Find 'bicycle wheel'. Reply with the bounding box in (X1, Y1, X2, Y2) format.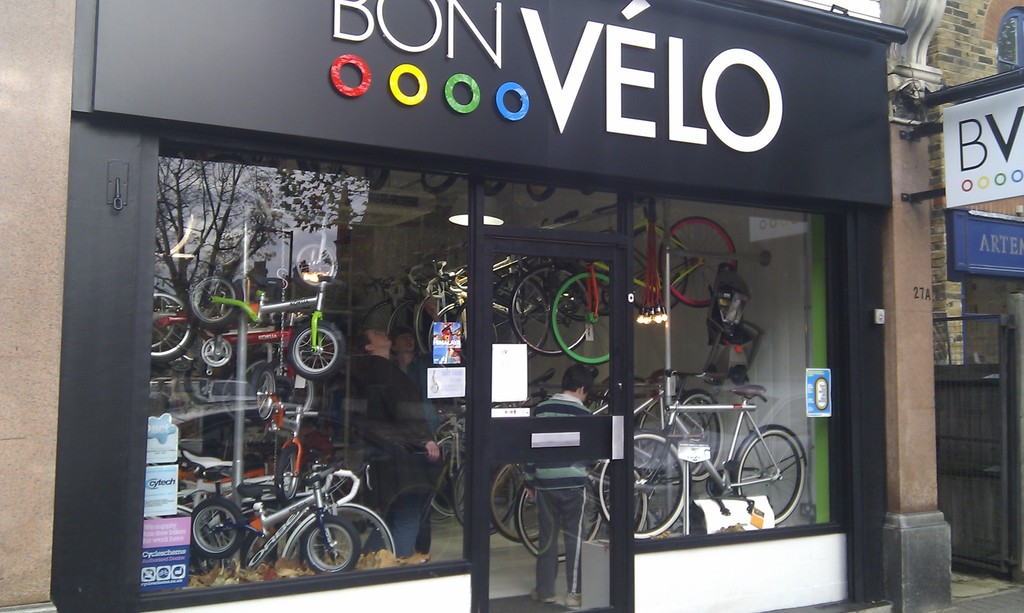
(594, 428, 687, 542).
